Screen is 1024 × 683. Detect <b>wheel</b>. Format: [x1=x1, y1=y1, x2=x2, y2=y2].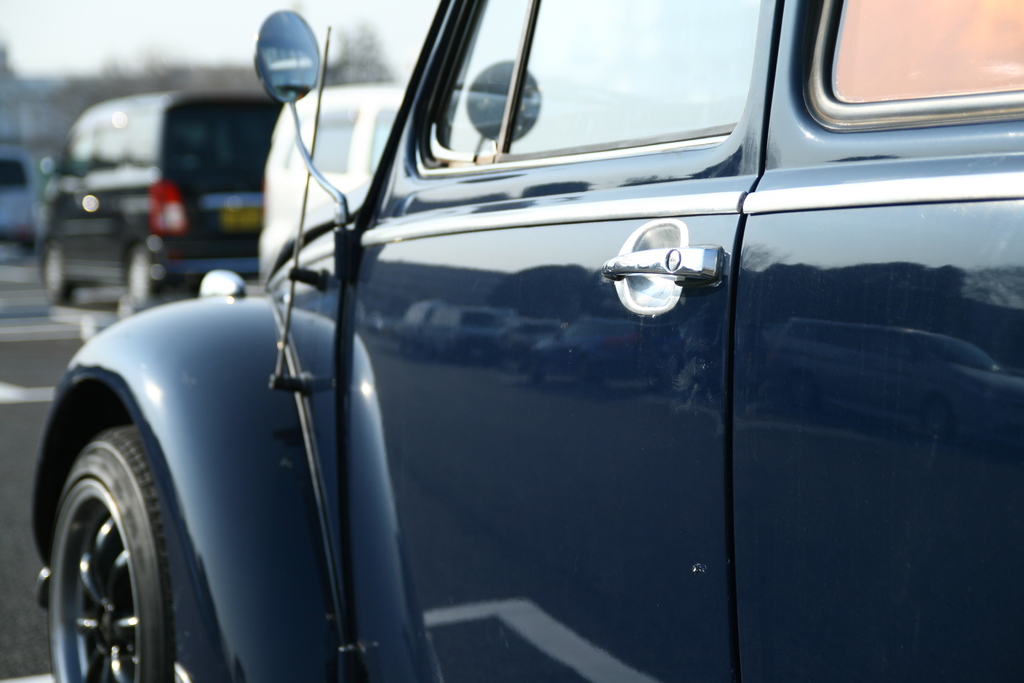
[x1=124, y1=244, x2=168, y2=318].
